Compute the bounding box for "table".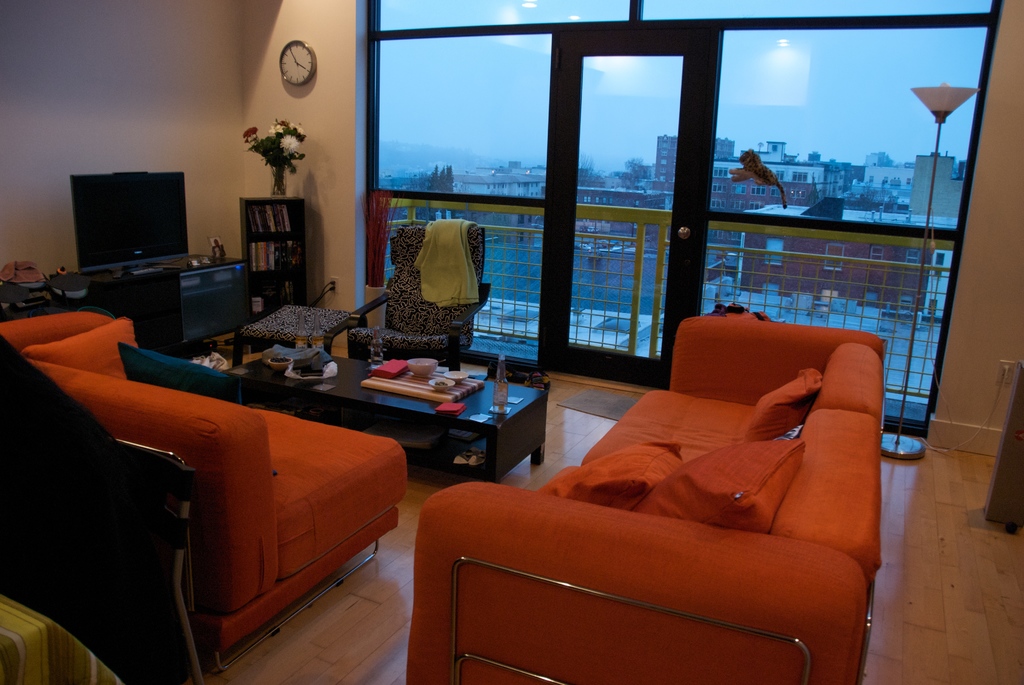
[left=189, top=337, right=561, bottom=497].
